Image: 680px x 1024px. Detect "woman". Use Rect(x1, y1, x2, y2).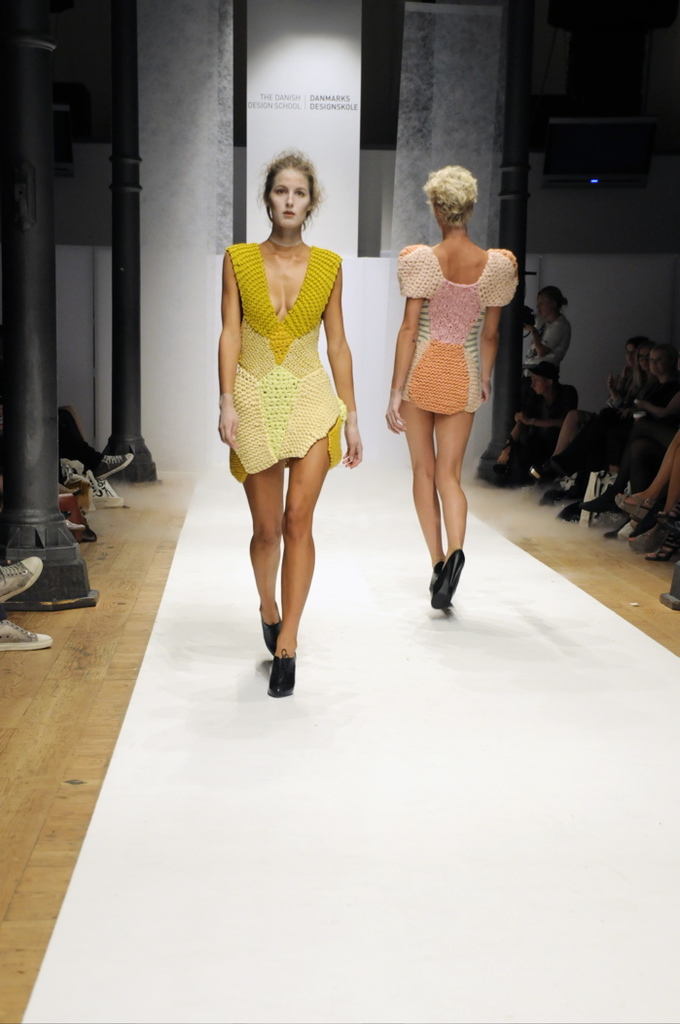
Rect(216, 153, 362, 692).
